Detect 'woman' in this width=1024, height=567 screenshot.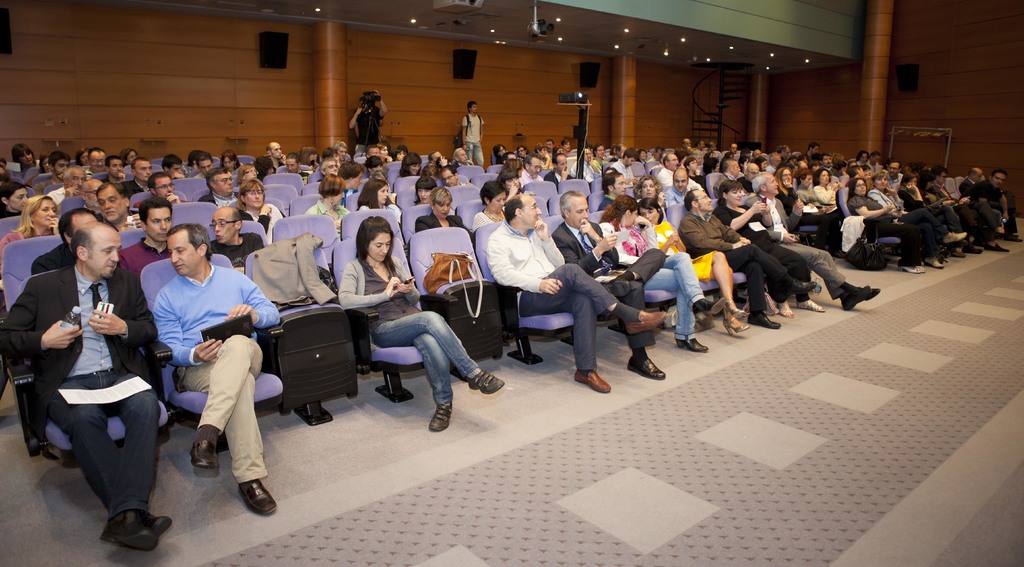
Detection: left=234, top=180, right=292, bottom=244.
